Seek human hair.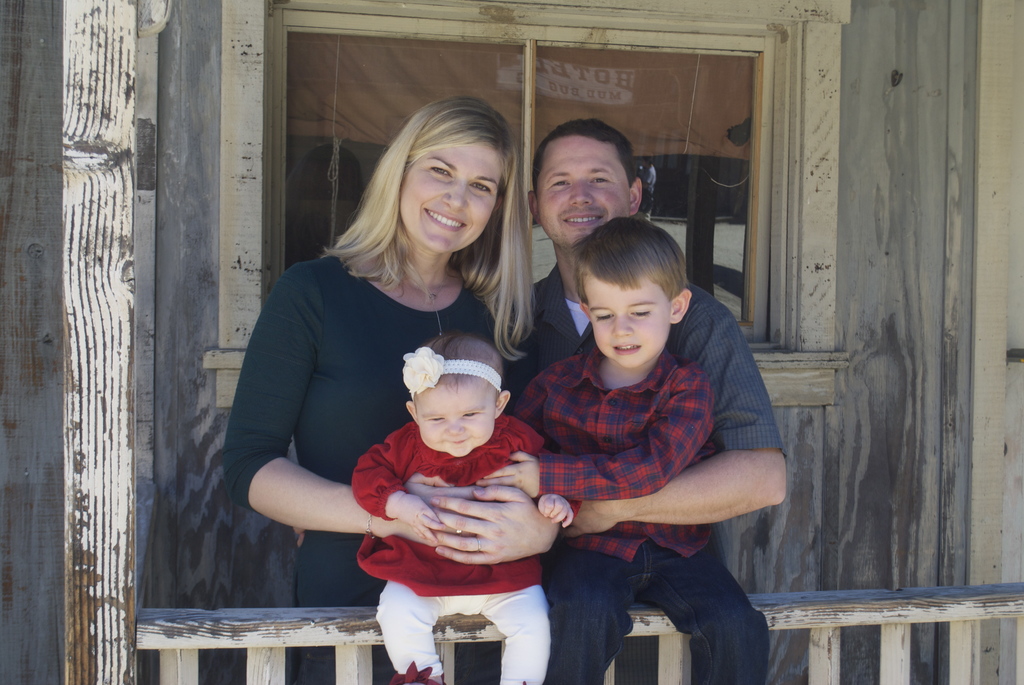
424, 329, 508, 381.
